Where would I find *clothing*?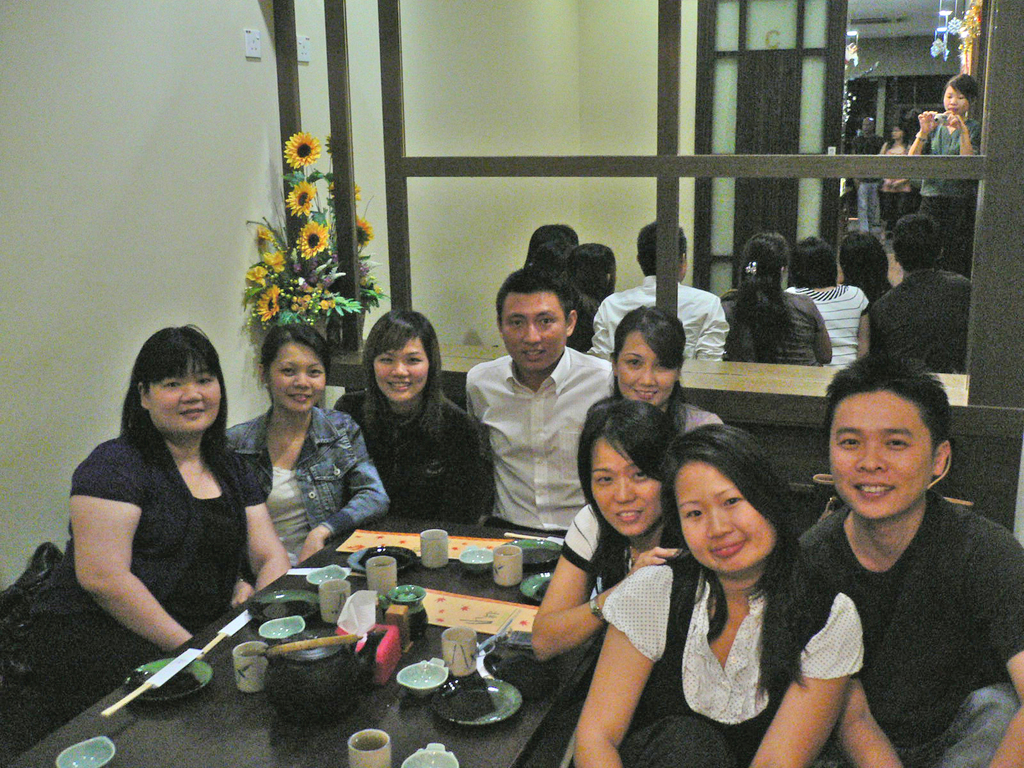
At box(600, 267, 728, 372).
